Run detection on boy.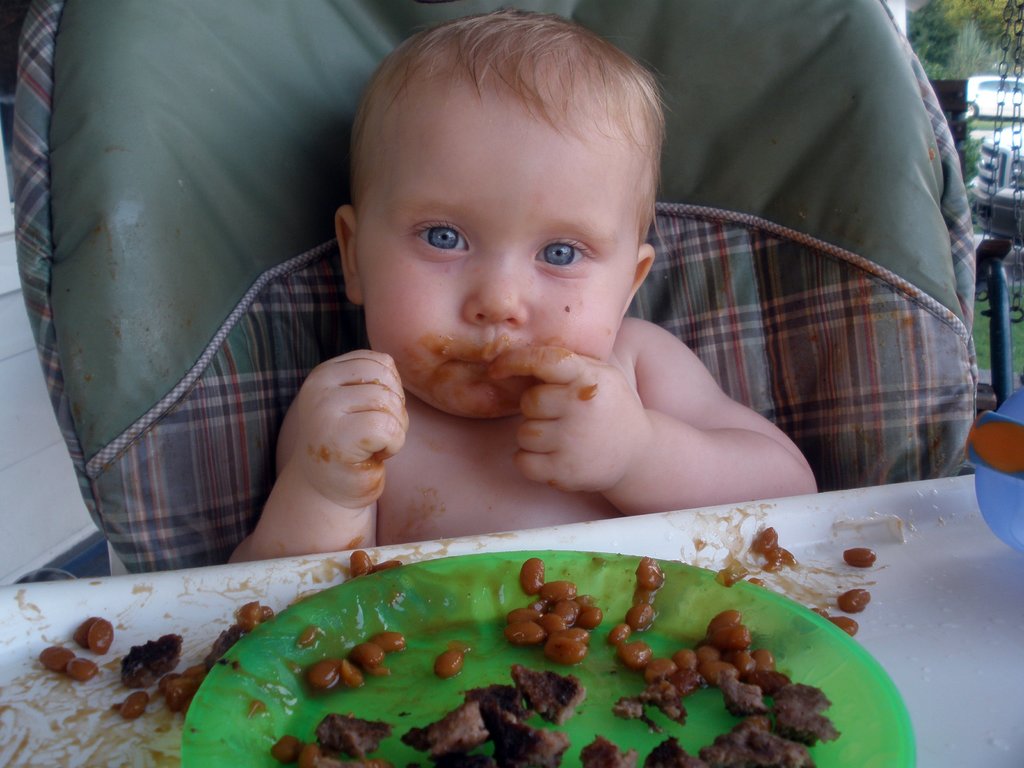
Result: (224,12,822,568).
